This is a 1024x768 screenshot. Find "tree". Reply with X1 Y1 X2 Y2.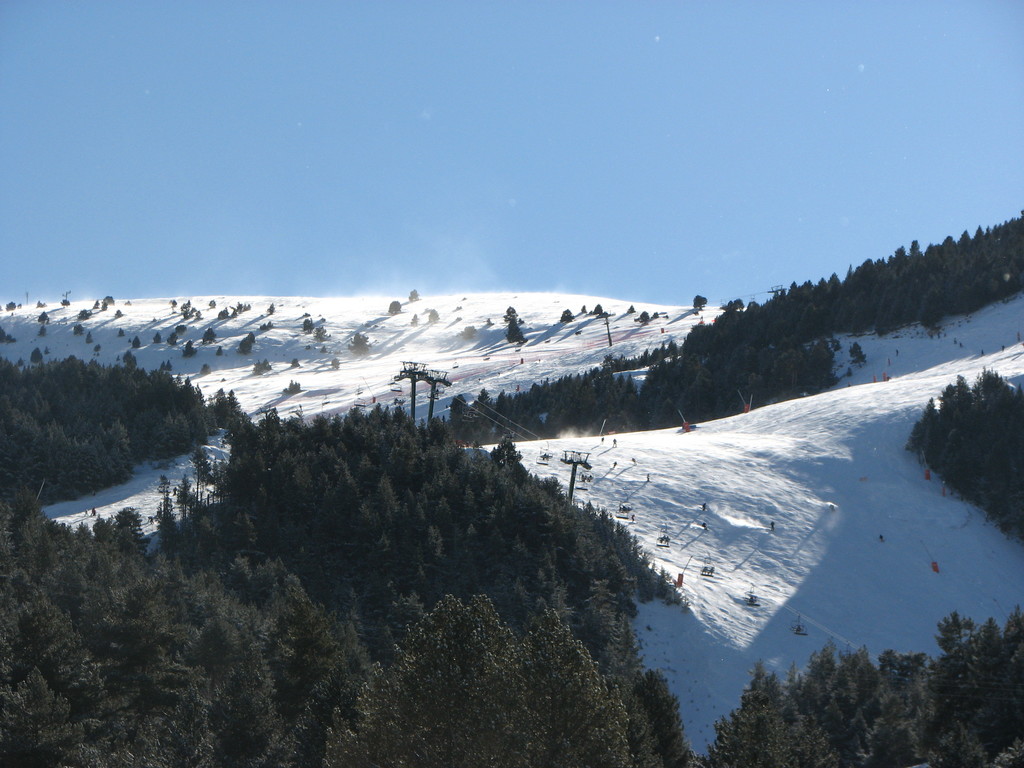
524 617 625 764.
